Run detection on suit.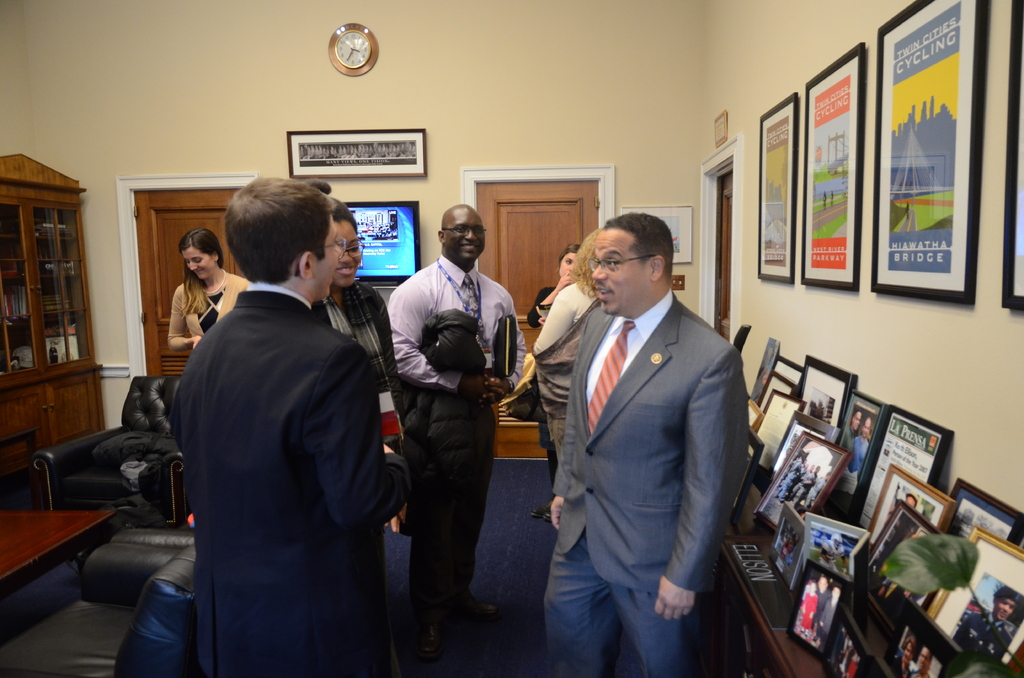
Result: Rect(819, 597, 837, 643).
